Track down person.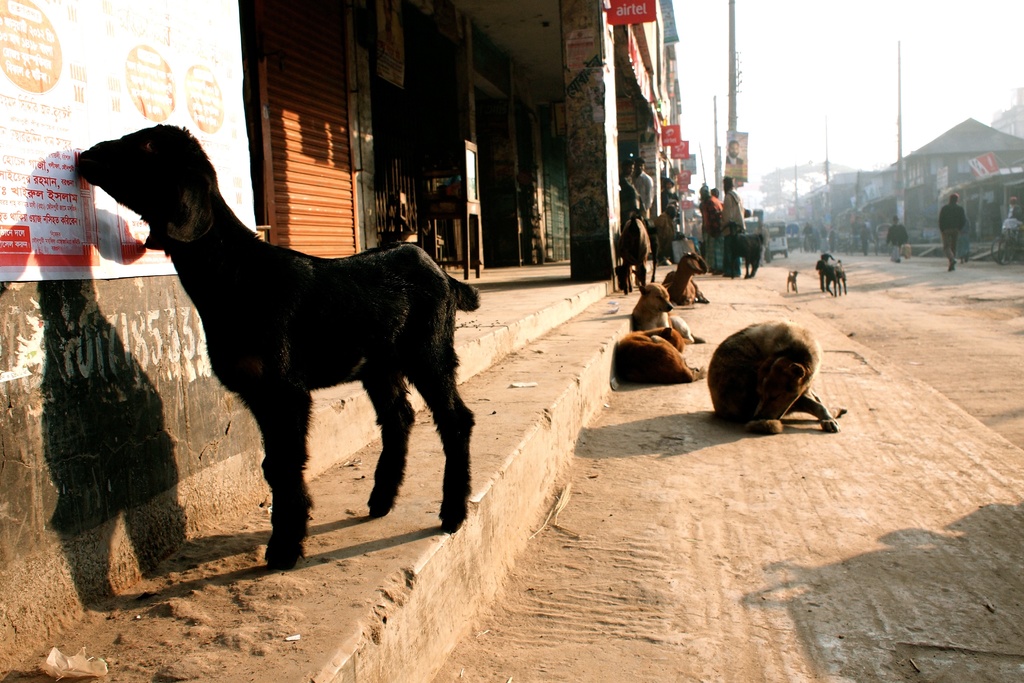
Tracked to region(630, 154, 655, 219).
